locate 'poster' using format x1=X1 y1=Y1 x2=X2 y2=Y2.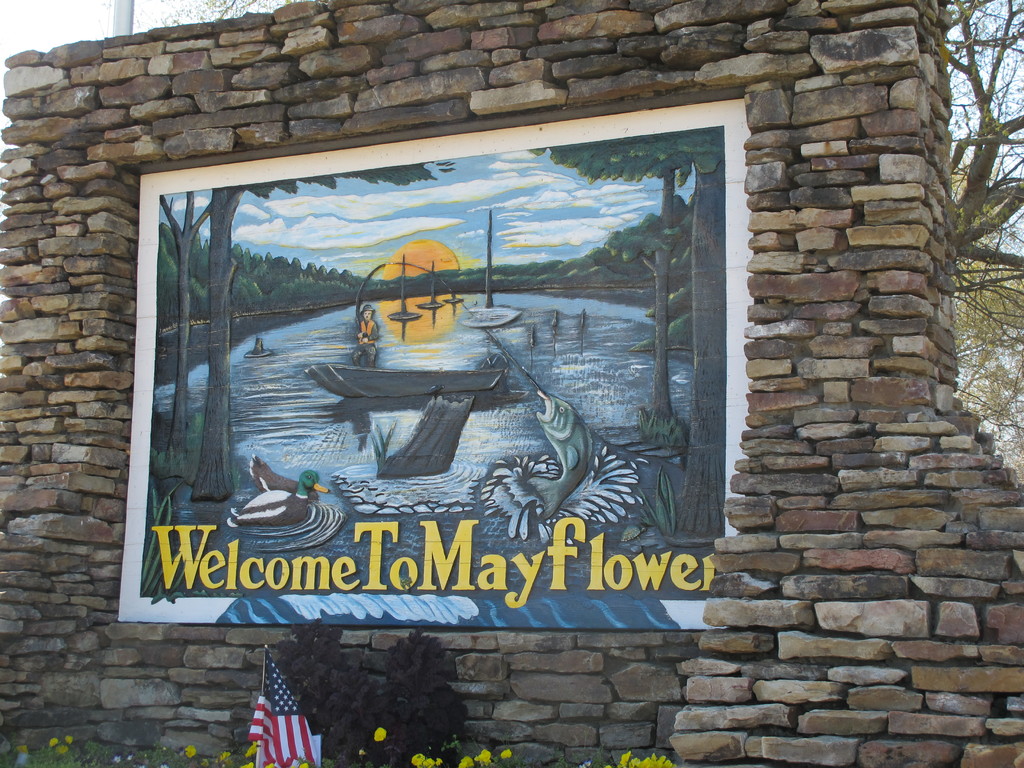
x1=111 y1=92 x2=750 y2=627.
